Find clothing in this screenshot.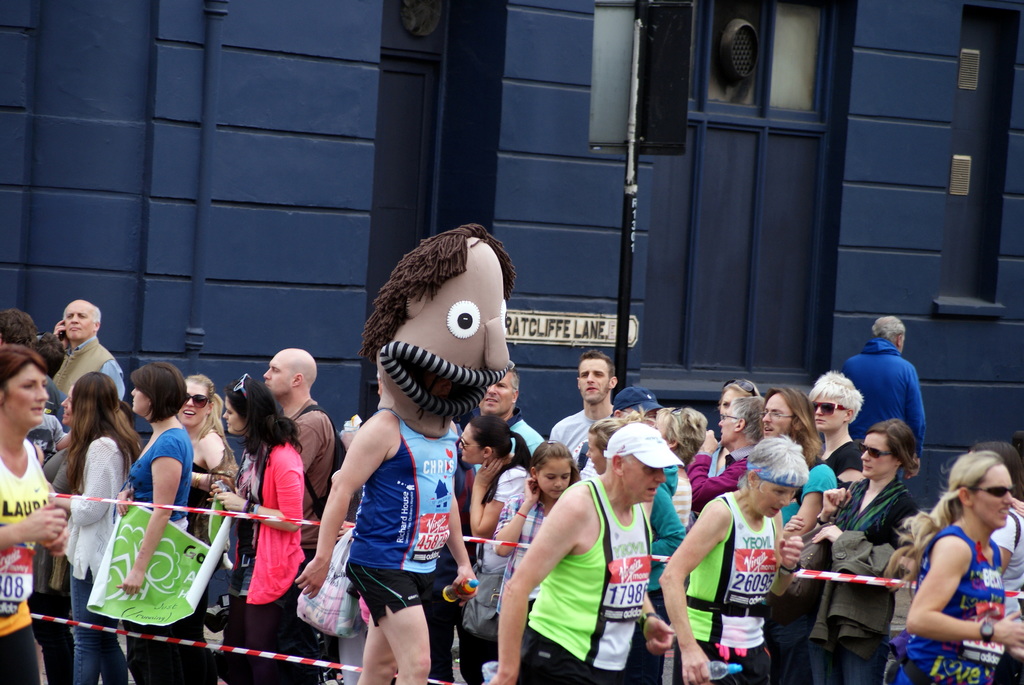
The bounding box for clothing is bbox=[63, 435, 127, 683].
